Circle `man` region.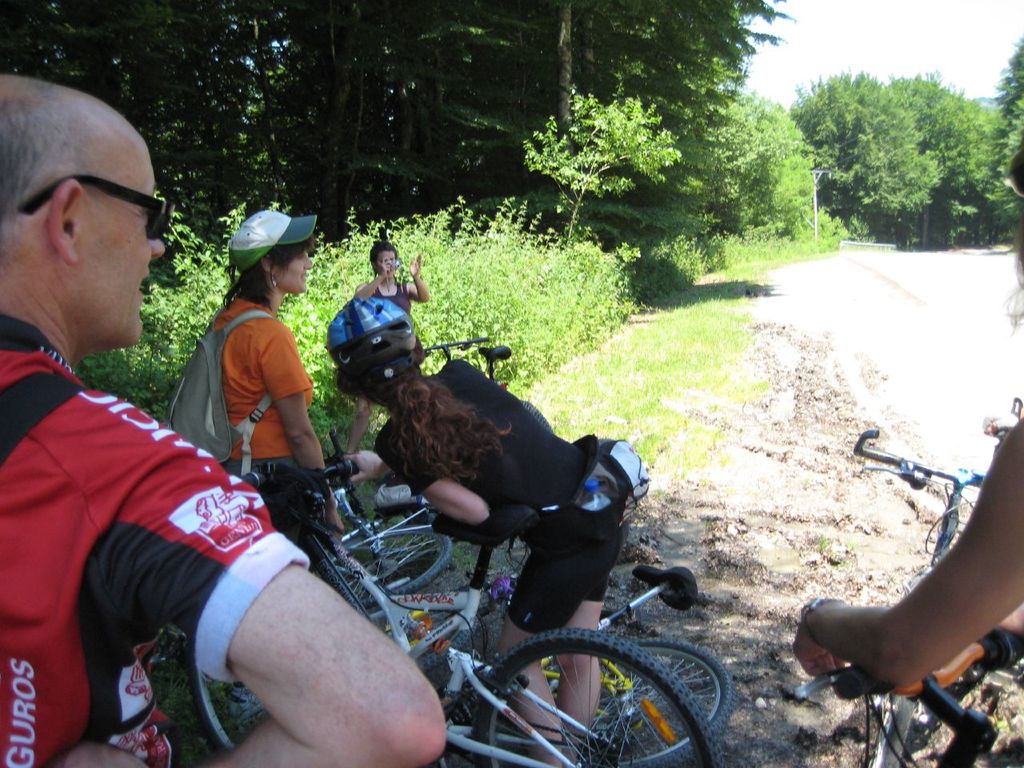
Region: {"left": 0, "top": 72, "right": 449, "bottom": 767}.
